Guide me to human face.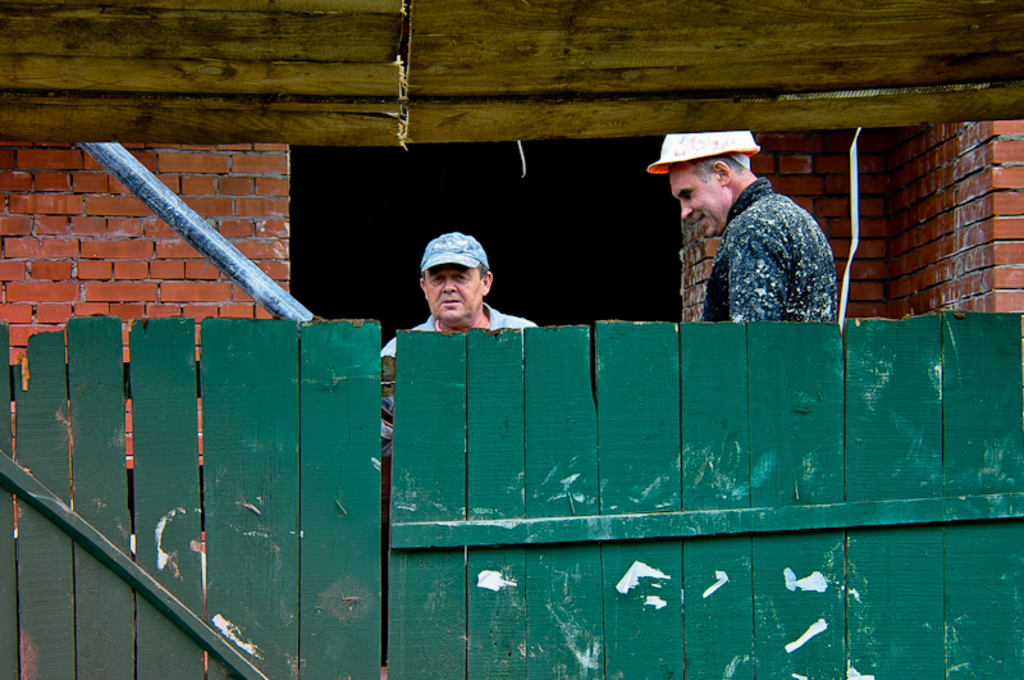
Guidance: [x1=668, y1=164, x2=727, y2=239].
